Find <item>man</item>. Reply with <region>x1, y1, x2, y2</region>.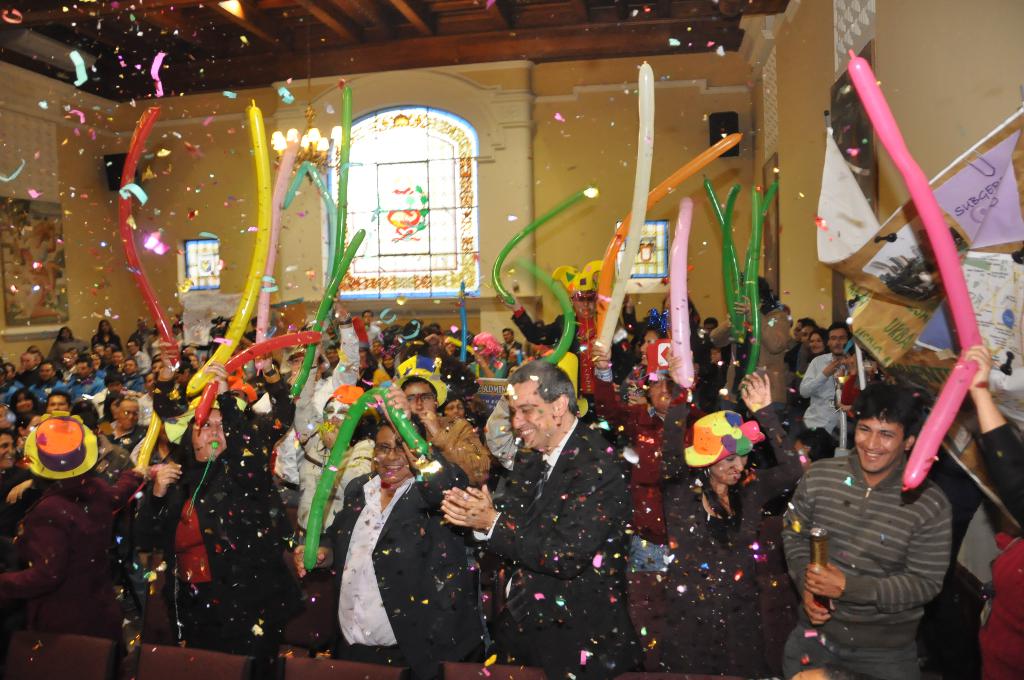
<region>295, 379, 489, 679</region>.
